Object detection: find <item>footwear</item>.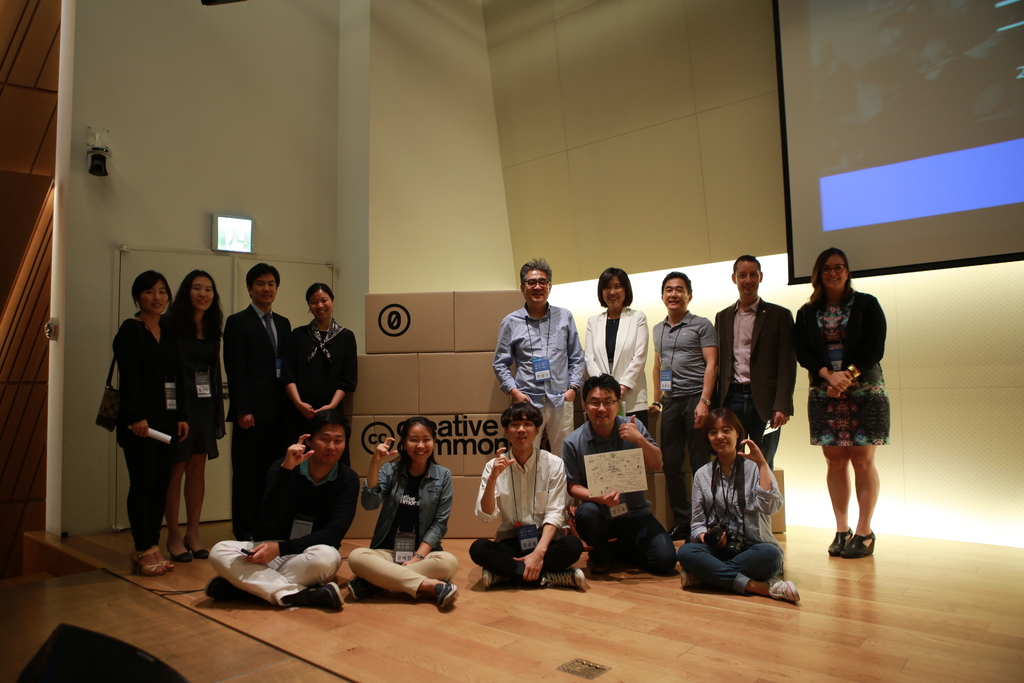
detection(681, 568, 695, 582).
